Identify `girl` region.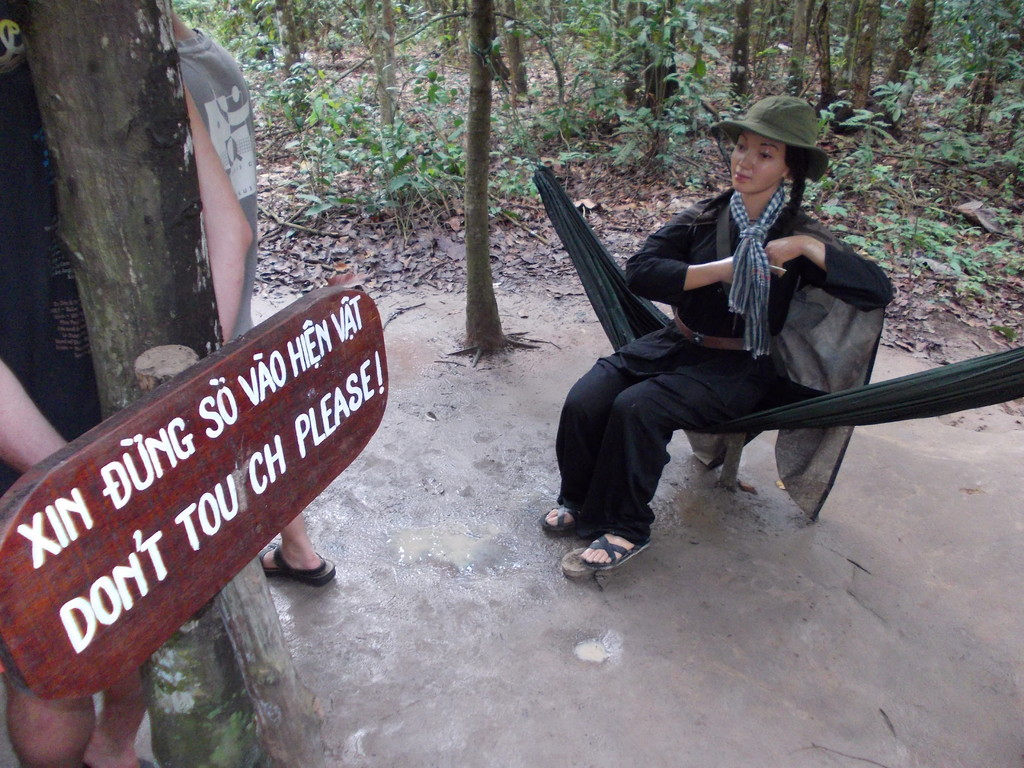
Region: detection(541, 93, 894, 575).
